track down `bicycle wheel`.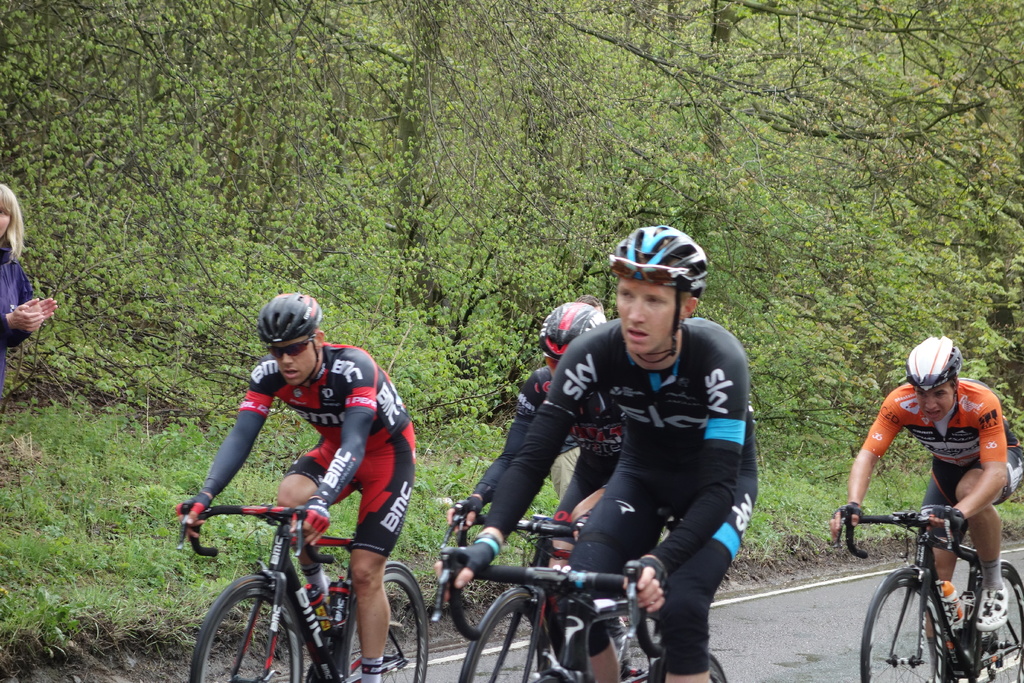
Tracked to (x1=343, y1=557, x2=431, y2=682).
